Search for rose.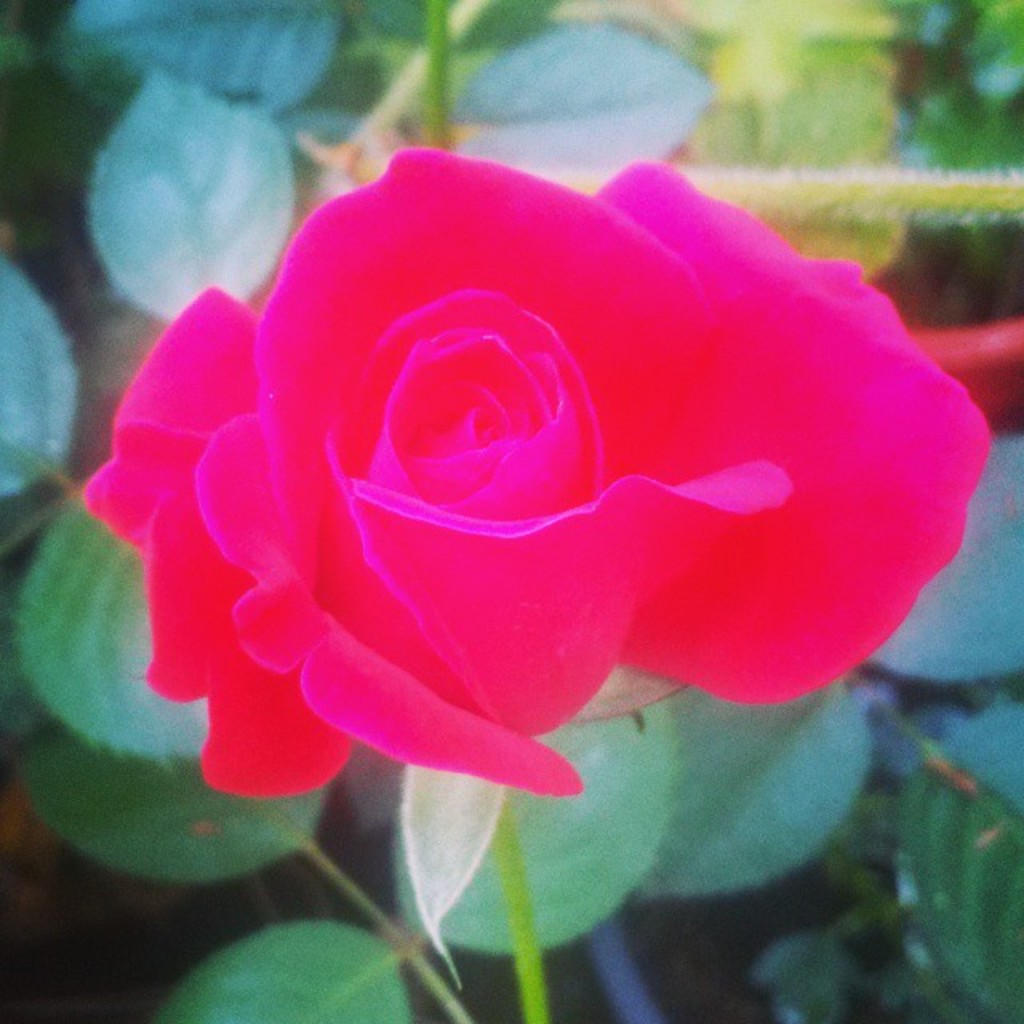
Found at (78, 144, 994, 806).
